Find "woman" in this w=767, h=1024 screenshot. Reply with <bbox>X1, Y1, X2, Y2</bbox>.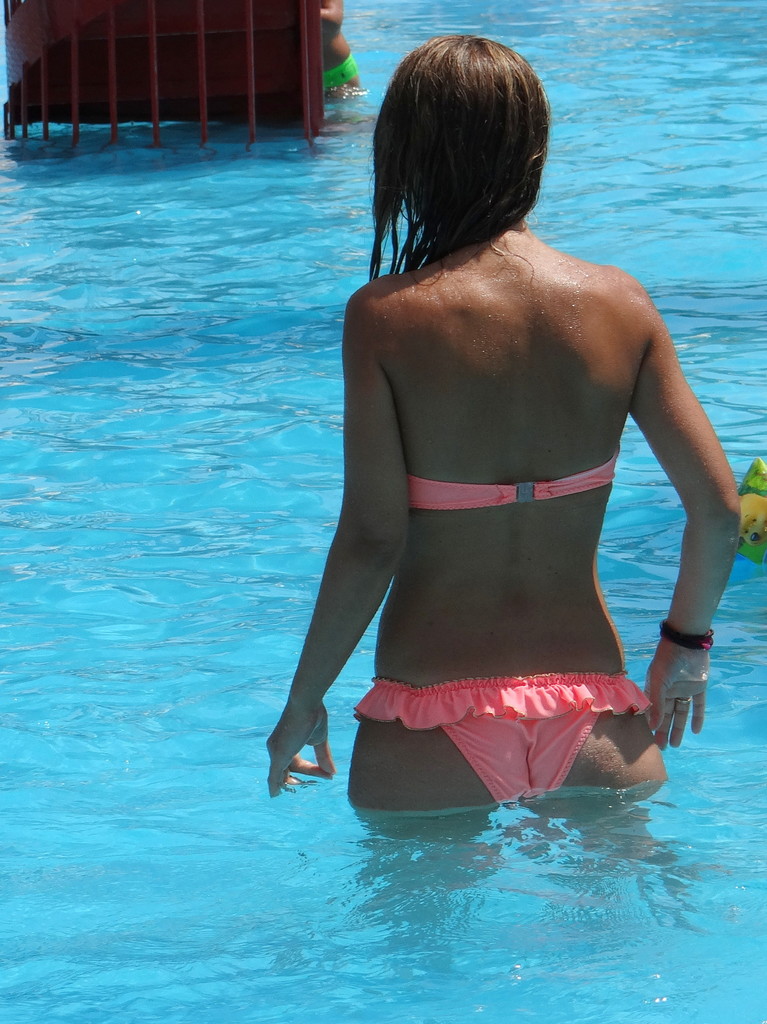
<bbox>263, 38, 745, 815</bbox>.
